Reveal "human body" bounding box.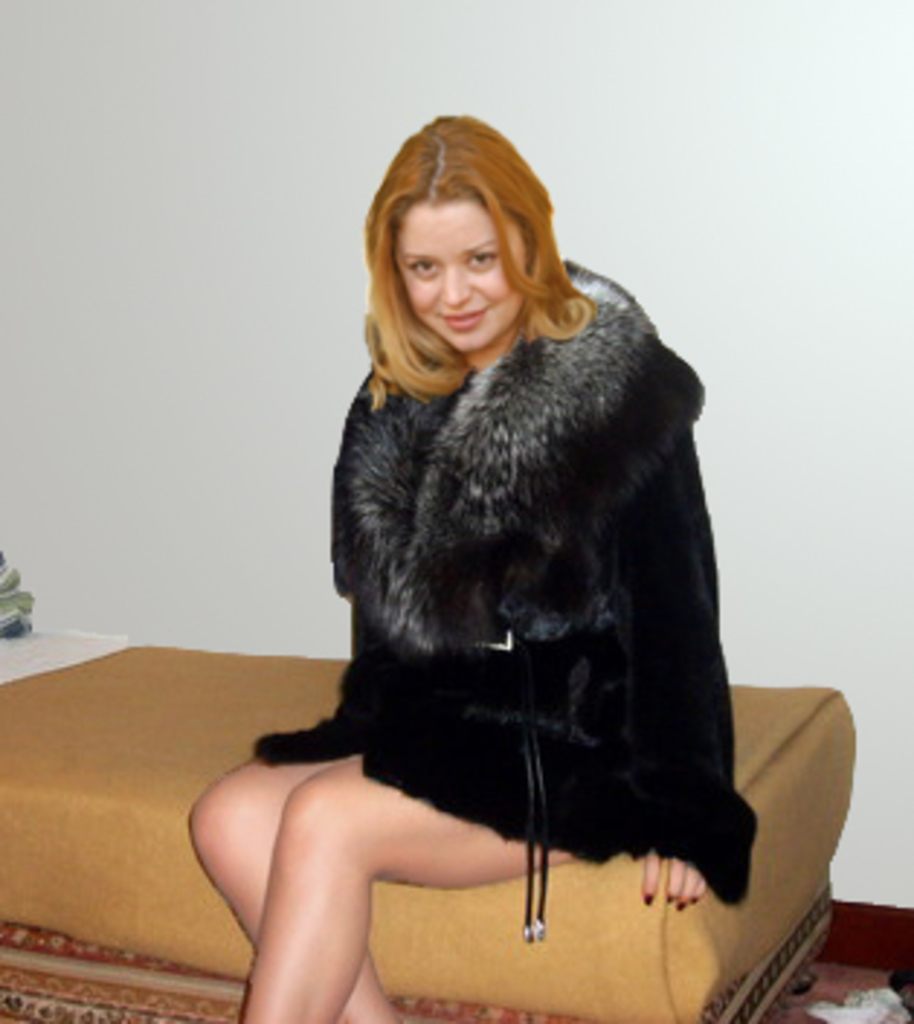
Revealed: (x1=206, y1=107, x2=778, y2=1018).
